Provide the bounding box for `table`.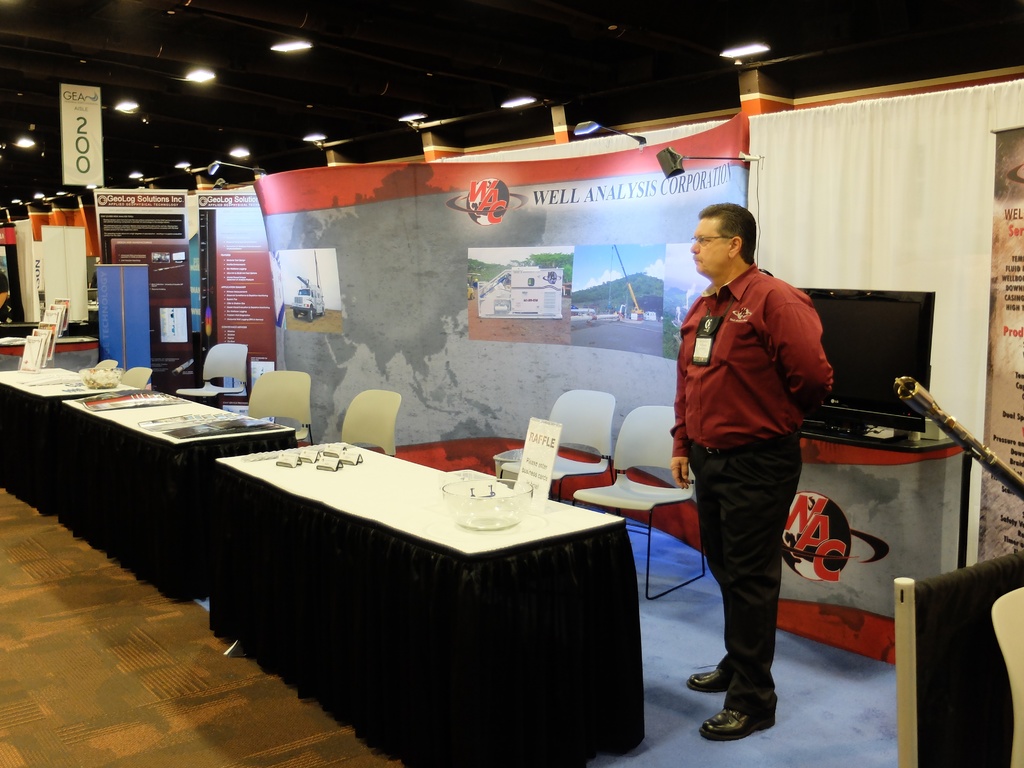
bbox=[57, 383, 303, 600].
